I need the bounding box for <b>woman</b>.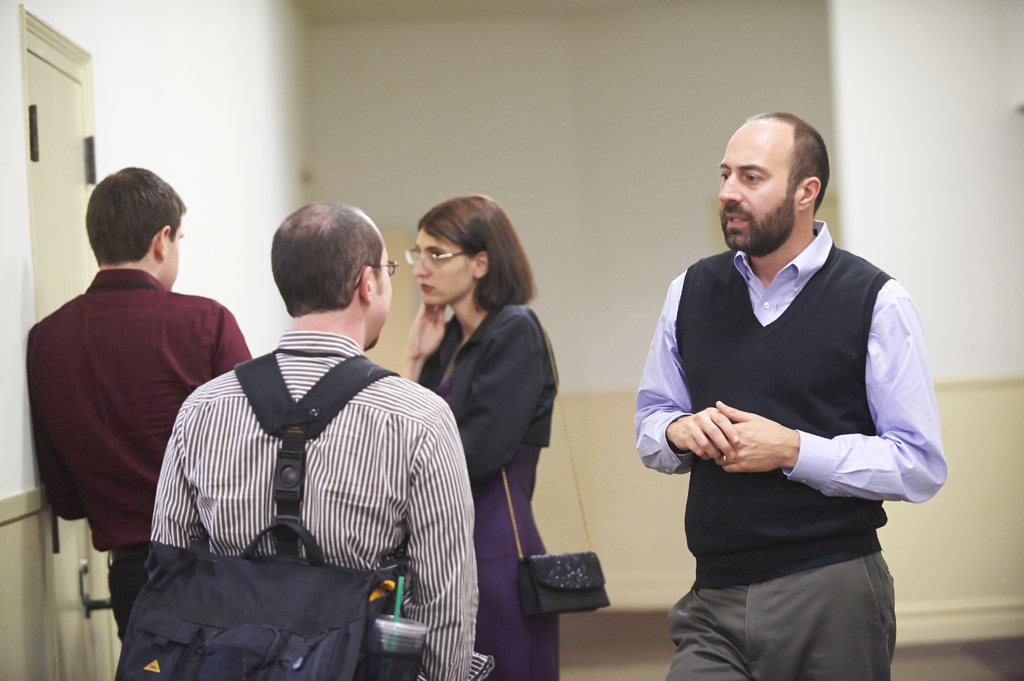
Here it is: <box>389,208,566,636</box>.
